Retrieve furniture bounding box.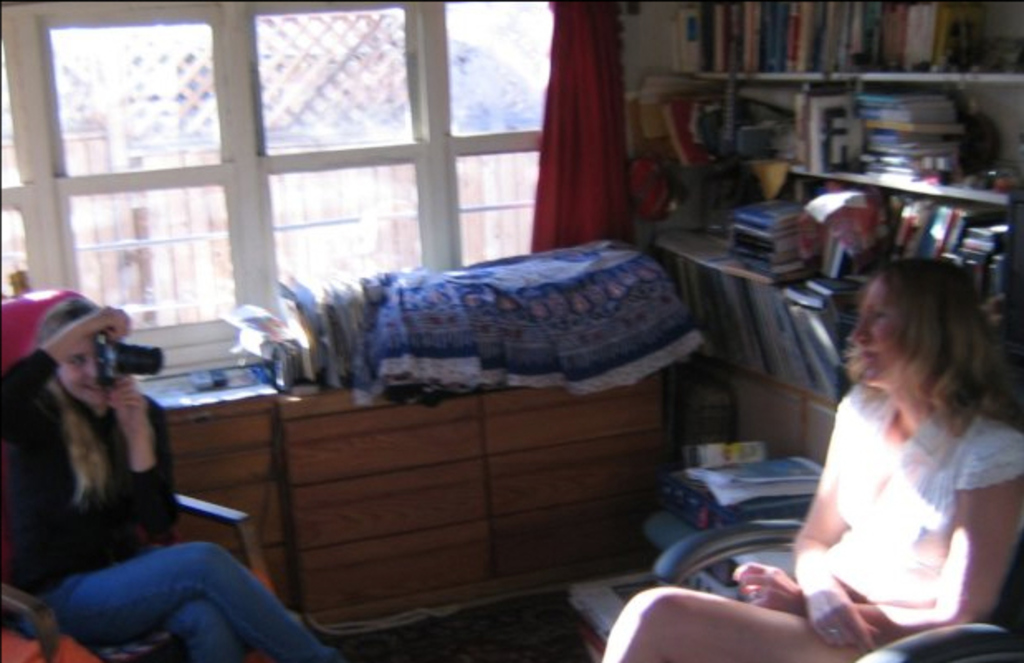
Bounding box: <bbox>0, 488, 285, 661</bbox>.
